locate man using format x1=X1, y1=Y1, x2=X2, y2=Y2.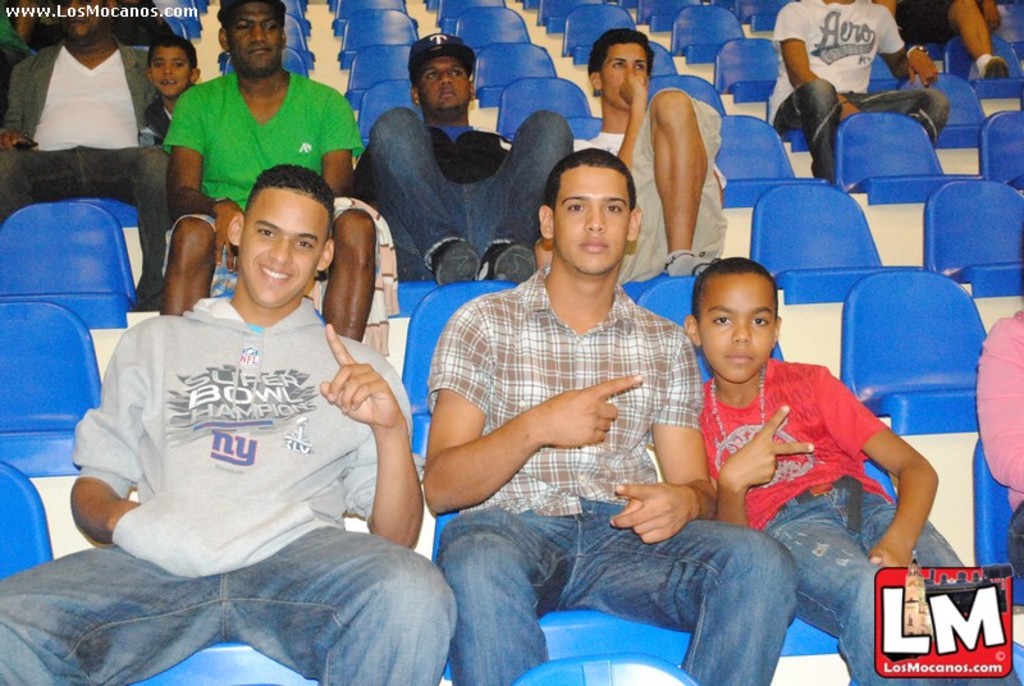
x1=861, y1=0, x2=1020, y2=88.
